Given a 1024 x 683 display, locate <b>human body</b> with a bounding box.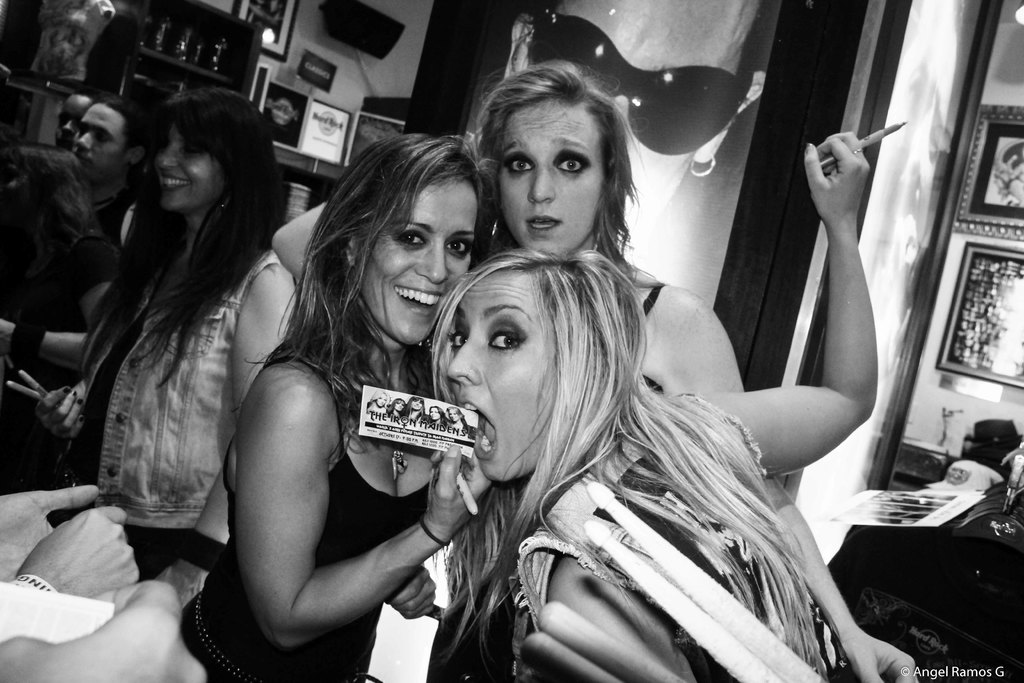
Located: bbox=[166, 174, 485, 682].
